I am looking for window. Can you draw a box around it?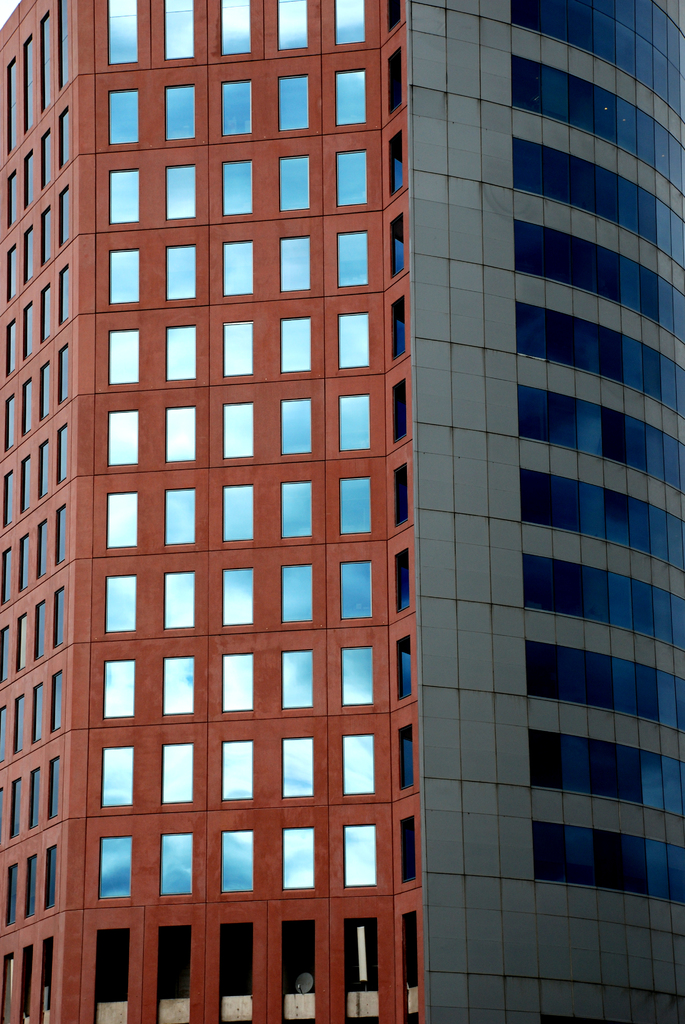
Sure, the bounding box is bbox=[223, 319, 253, 376].
